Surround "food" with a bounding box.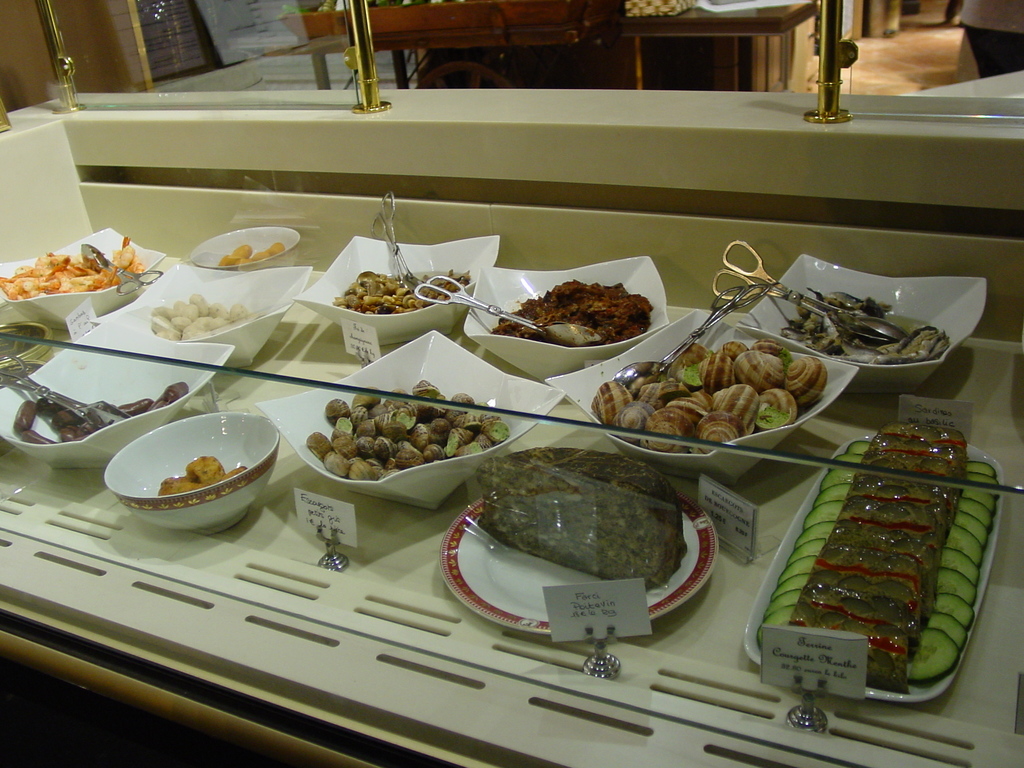
(161, 474, 200, 495).
